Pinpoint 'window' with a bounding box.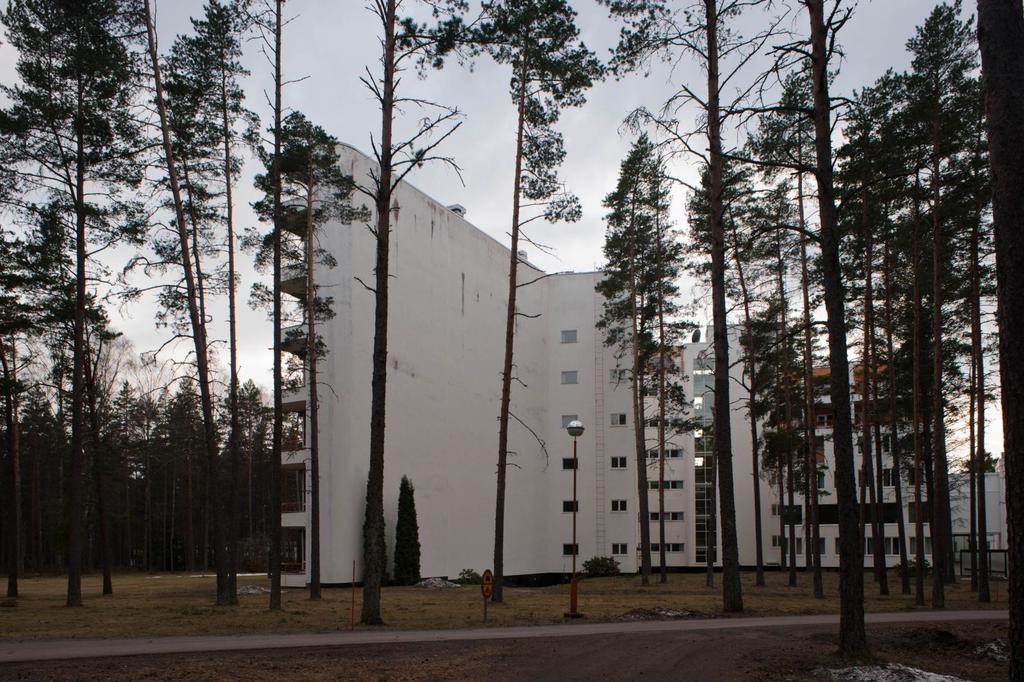
561/369/579/383.
